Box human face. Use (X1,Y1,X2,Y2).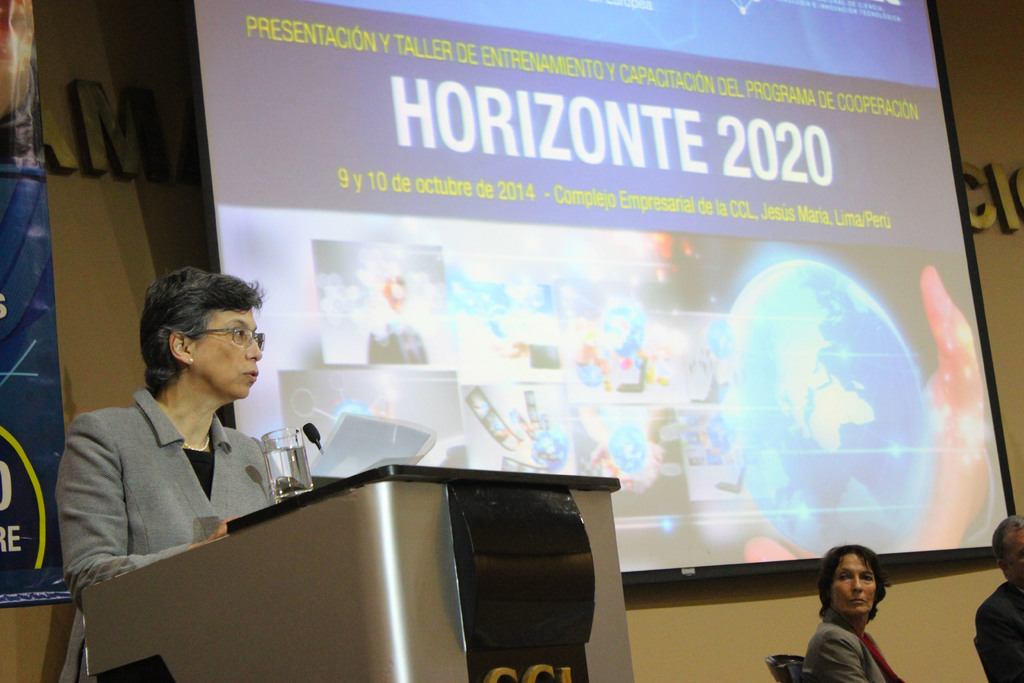
(829,549,876,614).
